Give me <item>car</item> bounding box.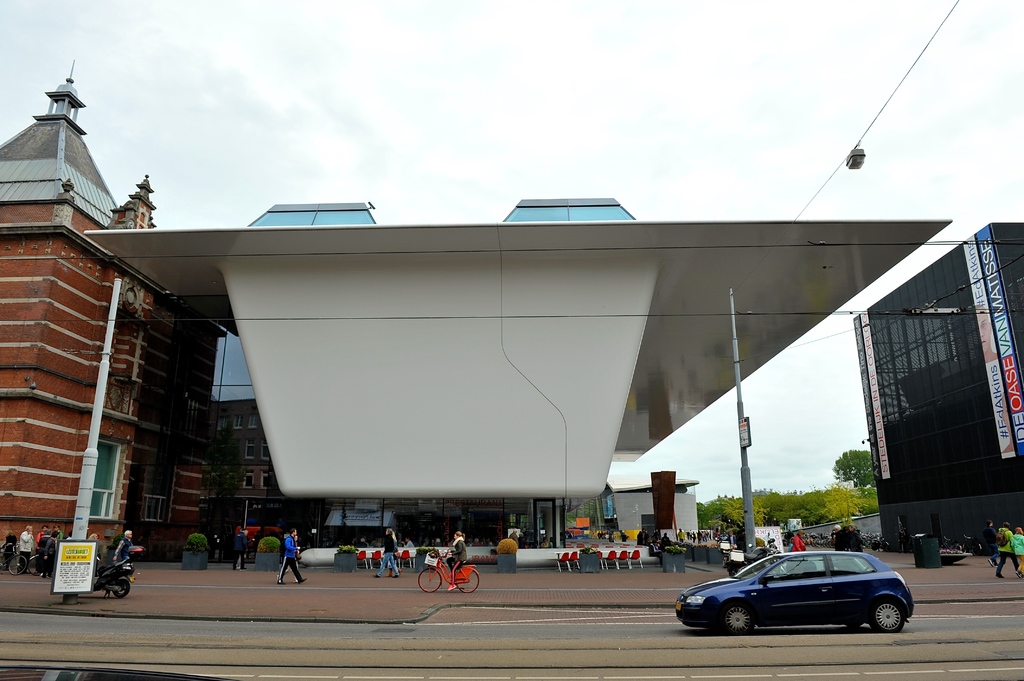
pyautogui.locateOnScreen(680, 546, 925, 638).
